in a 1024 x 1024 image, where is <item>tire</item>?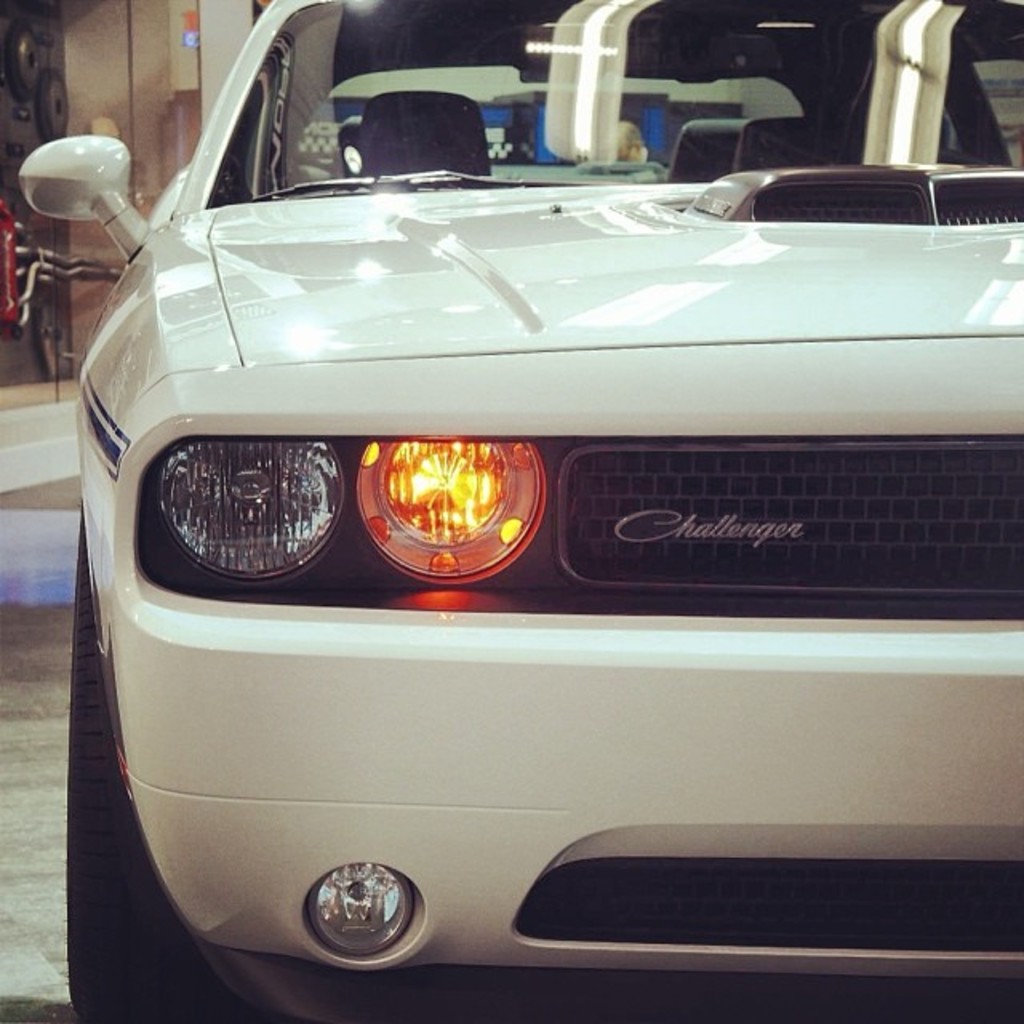
locate(62, 502, 272, 1022).
